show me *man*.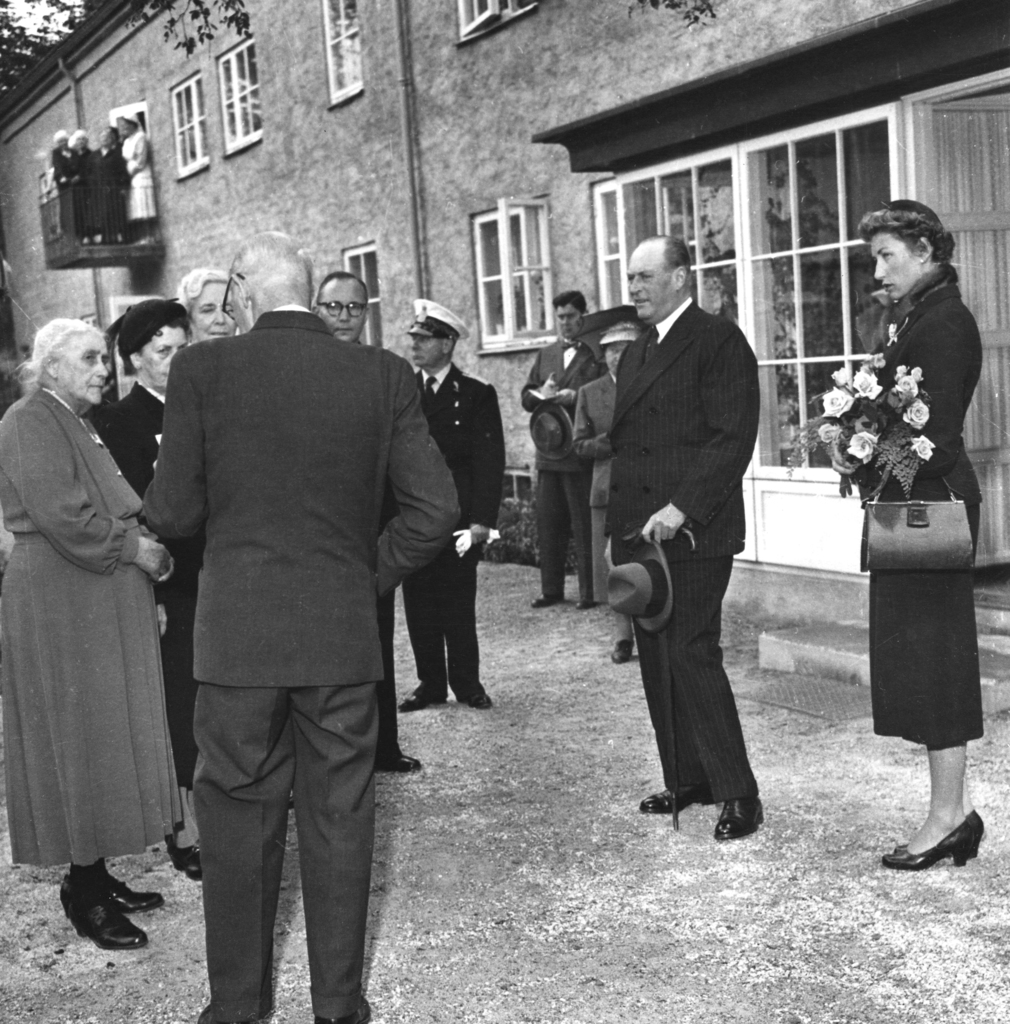
*man* is here: bbox=(399, 295, 506, 713).
